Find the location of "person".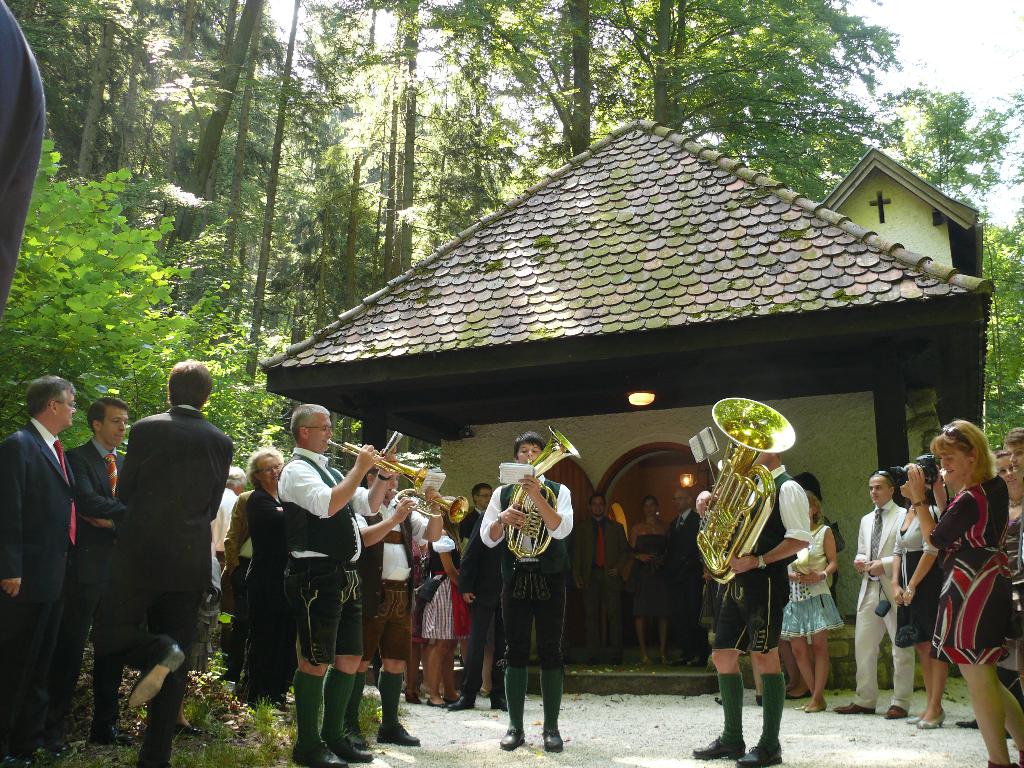
Location: select_region(780, 484, 841, 716).
